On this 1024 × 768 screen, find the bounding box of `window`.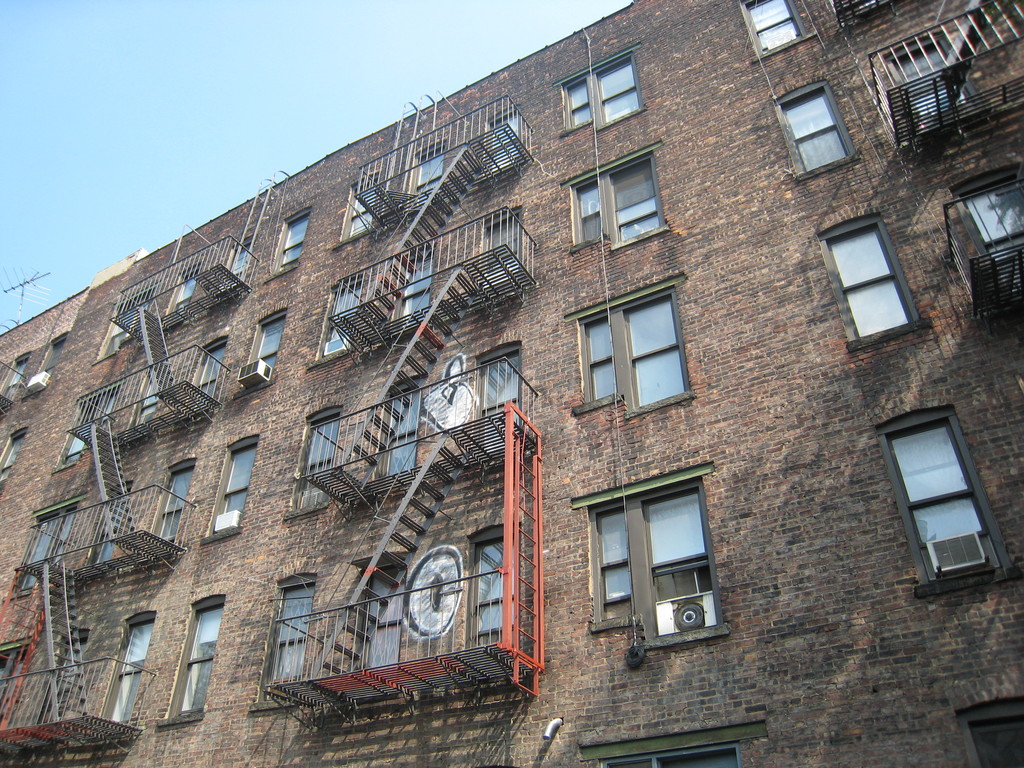
Bounding box: select_region(157, 461, 200, 544).
